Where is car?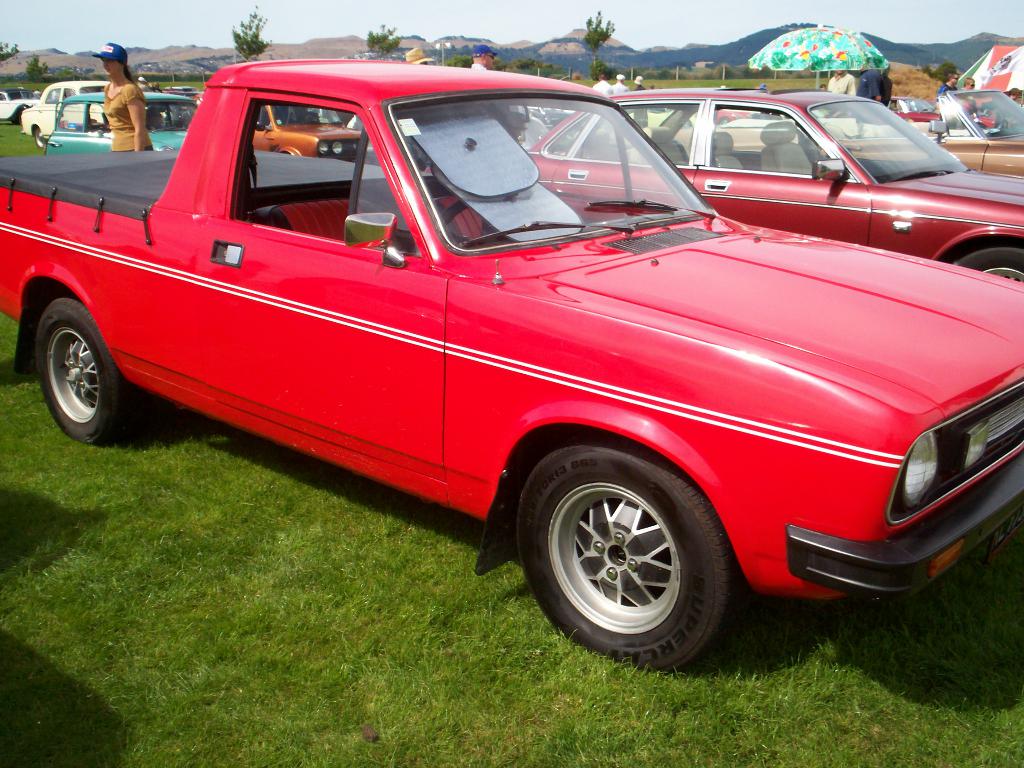
BBox(0, 90, 45, 126).
